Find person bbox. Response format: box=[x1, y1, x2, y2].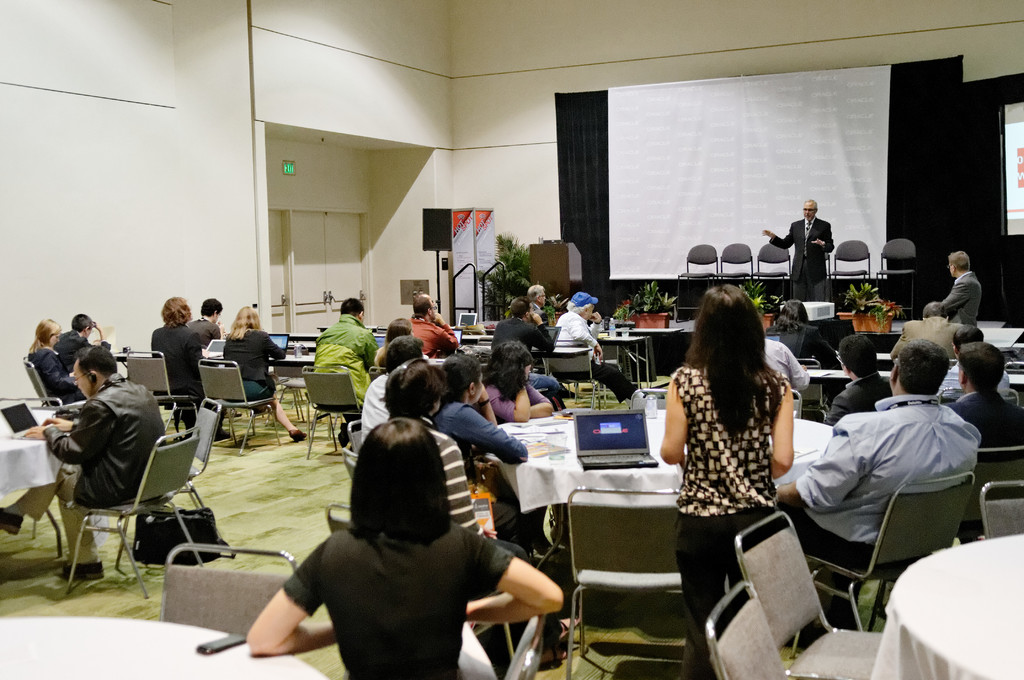
box=[52, 313, 110, 373].
